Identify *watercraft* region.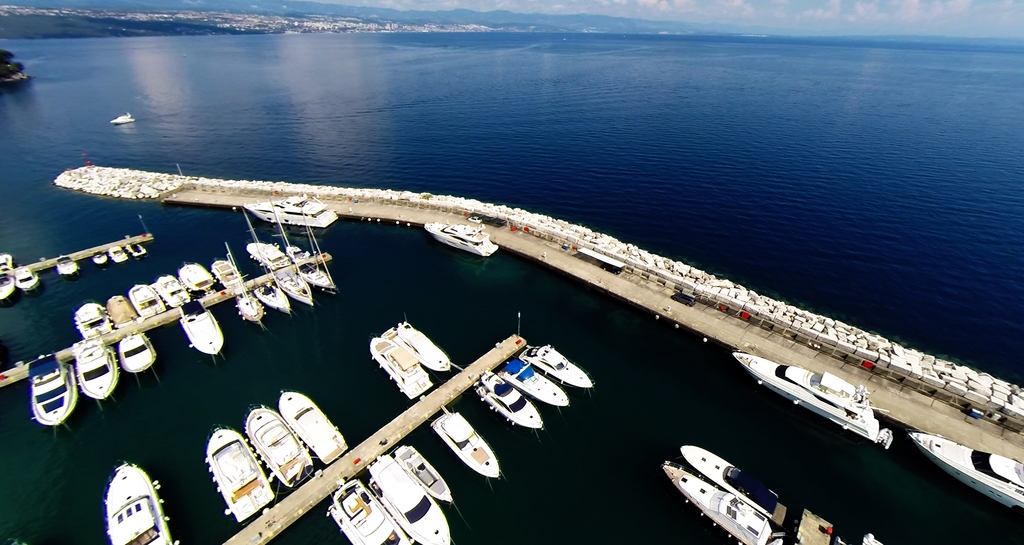
Region: 24,352,76,426.
